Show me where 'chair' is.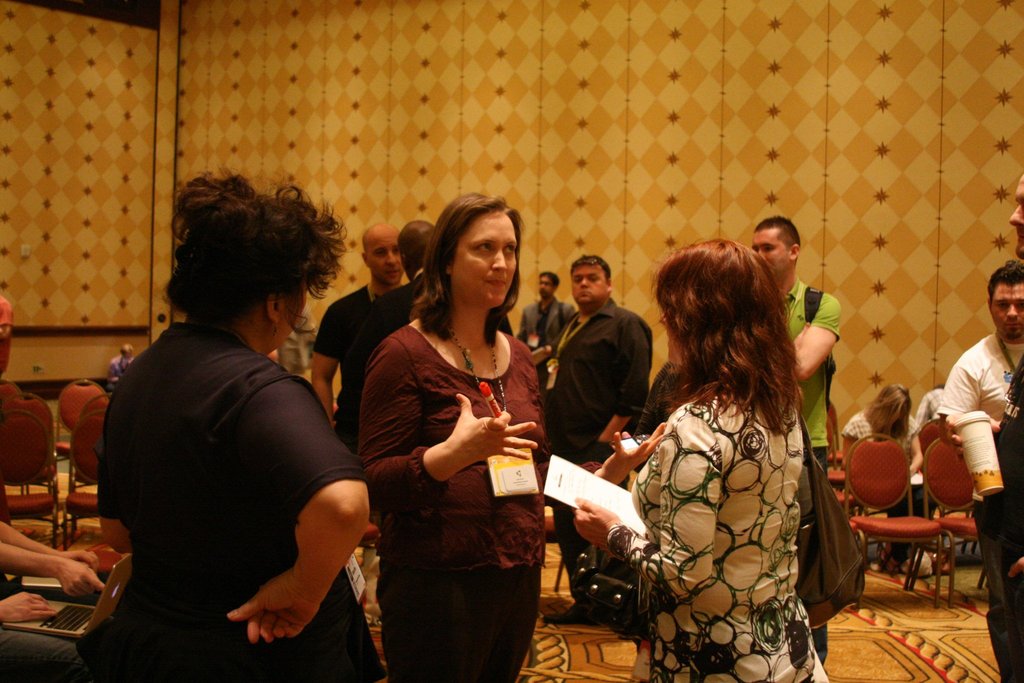
'chair' is at locate(845, 431, 947, 601).
